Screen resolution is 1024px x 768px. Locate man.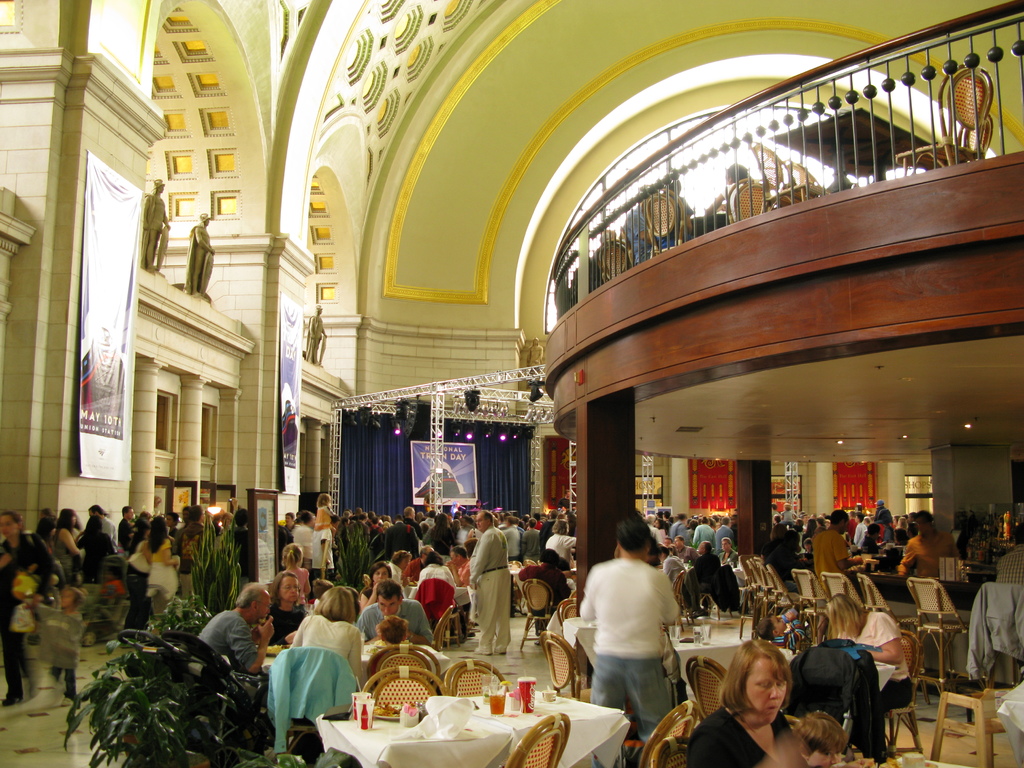
BBox(234, 508, 252, 575).
